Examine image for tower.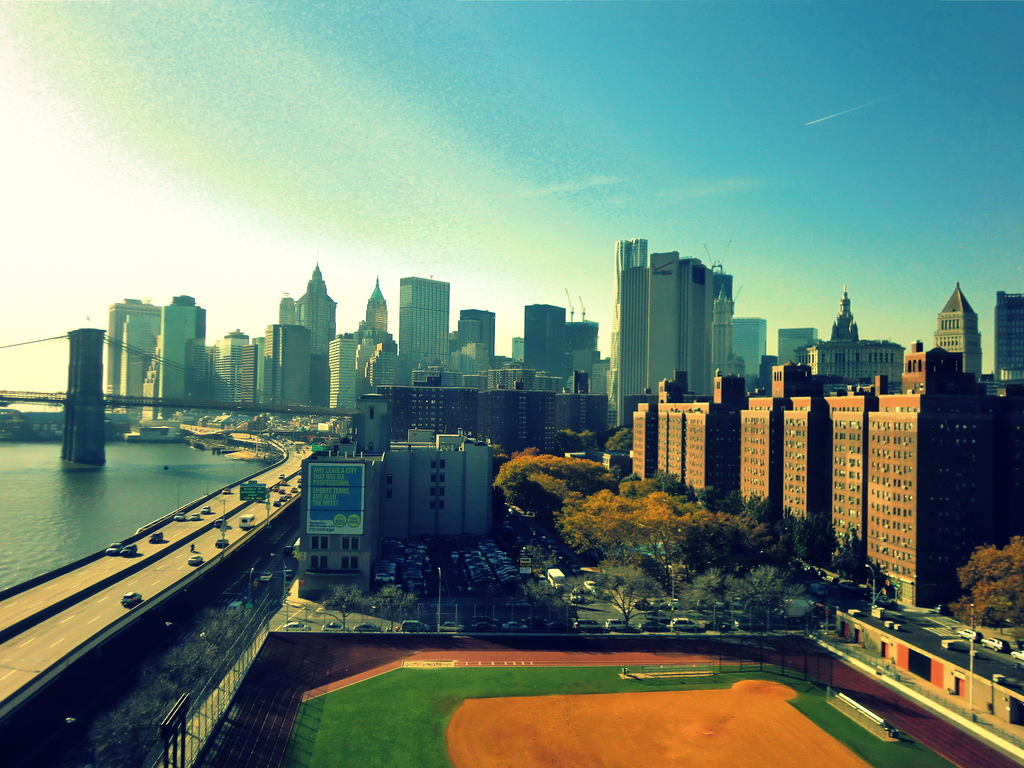
Examination result: 563:287:598:392.
